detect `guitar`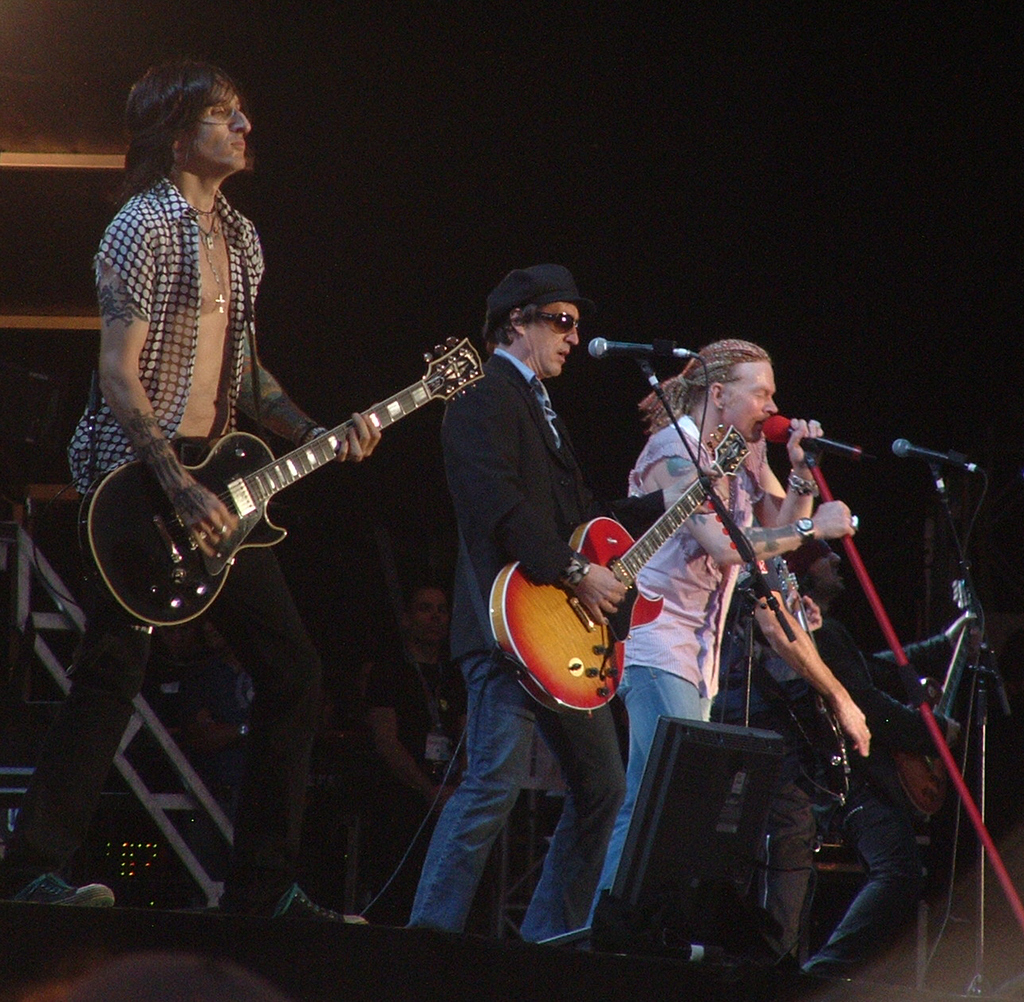
Rect(482, 420, 770, 716)
